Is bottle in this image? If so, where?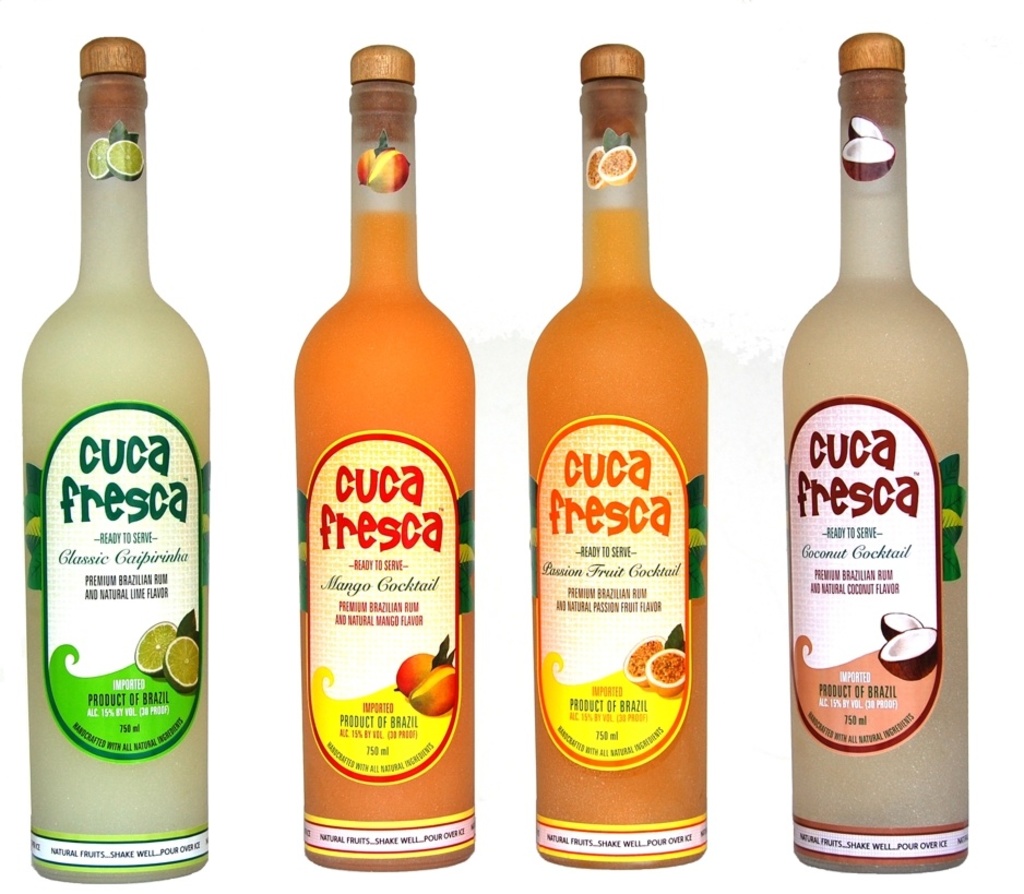
Yes, at box(20, 37, 210, 883).
